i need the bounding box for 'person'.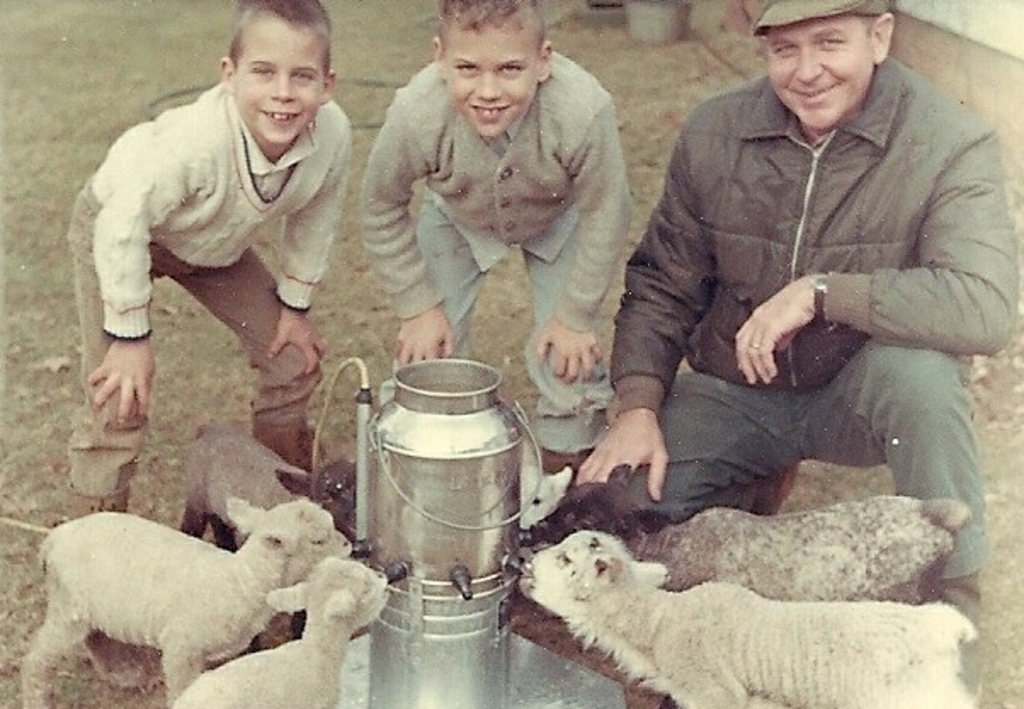
Here it is: l=357, t=0, r=633, b=507.
